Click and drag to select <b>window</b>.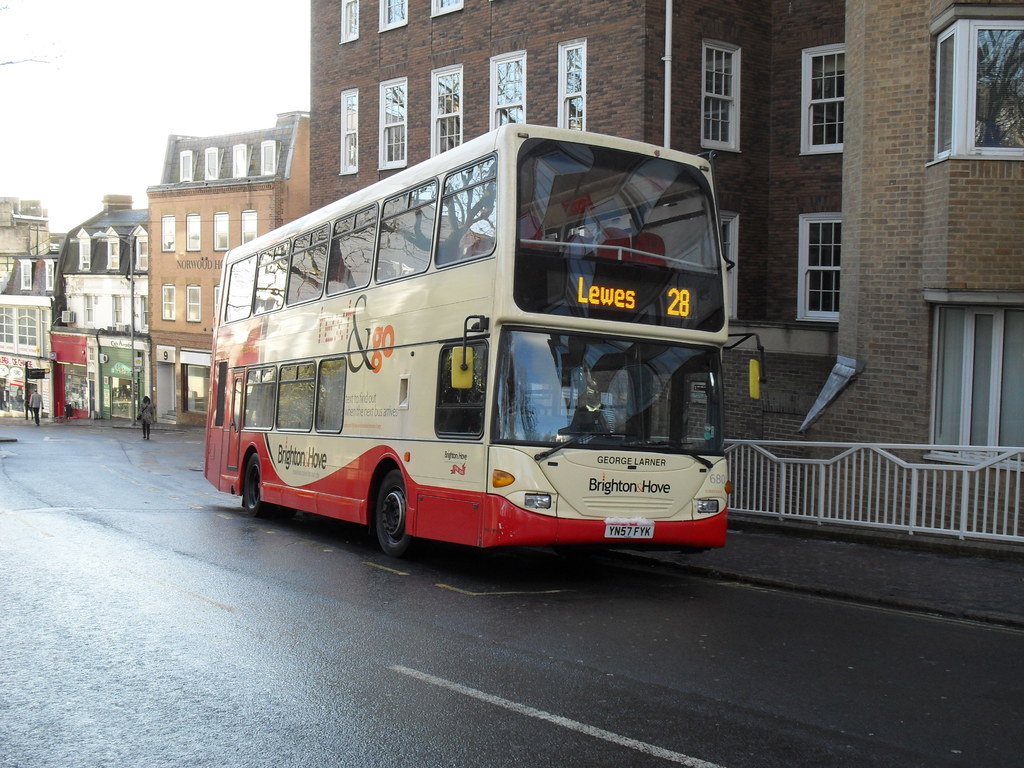
Selection: x1=920 y1=15 x2=1023 y2=164.
